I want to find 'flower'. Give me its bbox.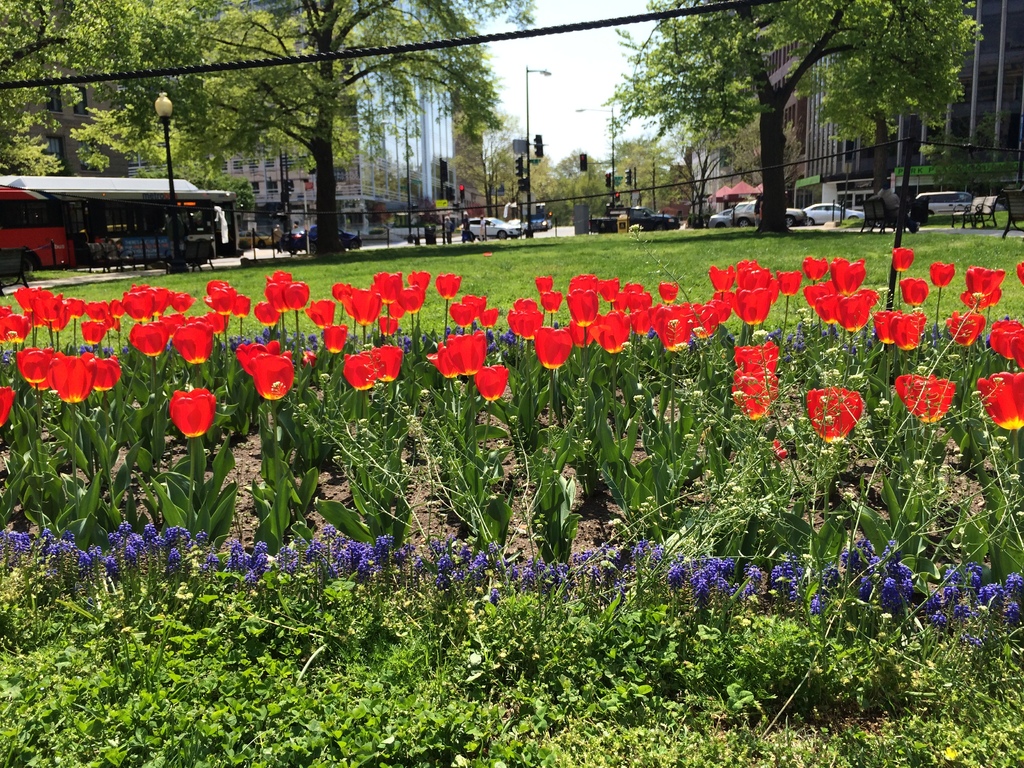
Rect(509, 300, 538, 340).
